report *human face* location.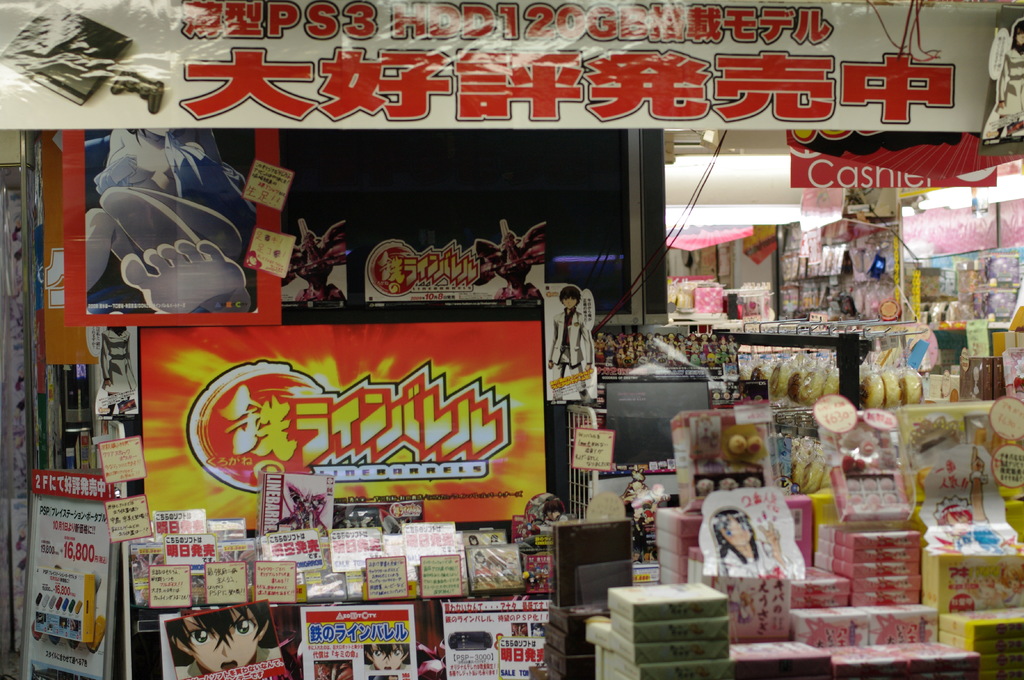
Report: [184, 605, 259, 673].
